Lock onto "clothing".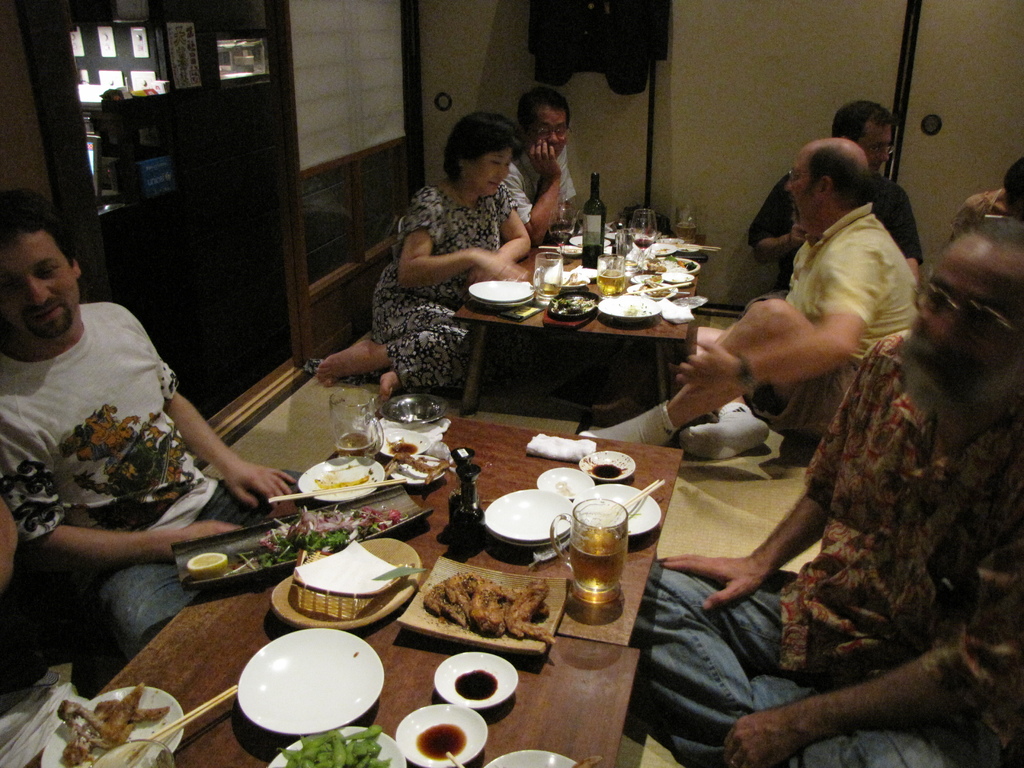
Locked: {"x1": 751, "y1": 162, "x2": 915, "y2": 259}.
